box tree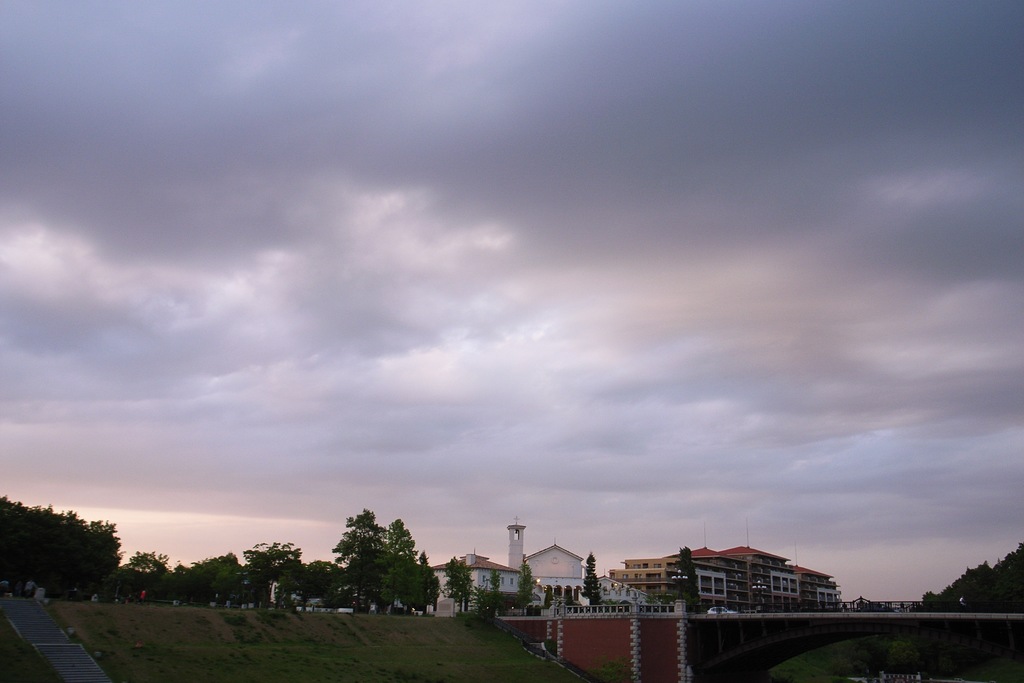
{"x1": 329, "y1": 505, "x2": 435, "y2": 620}
